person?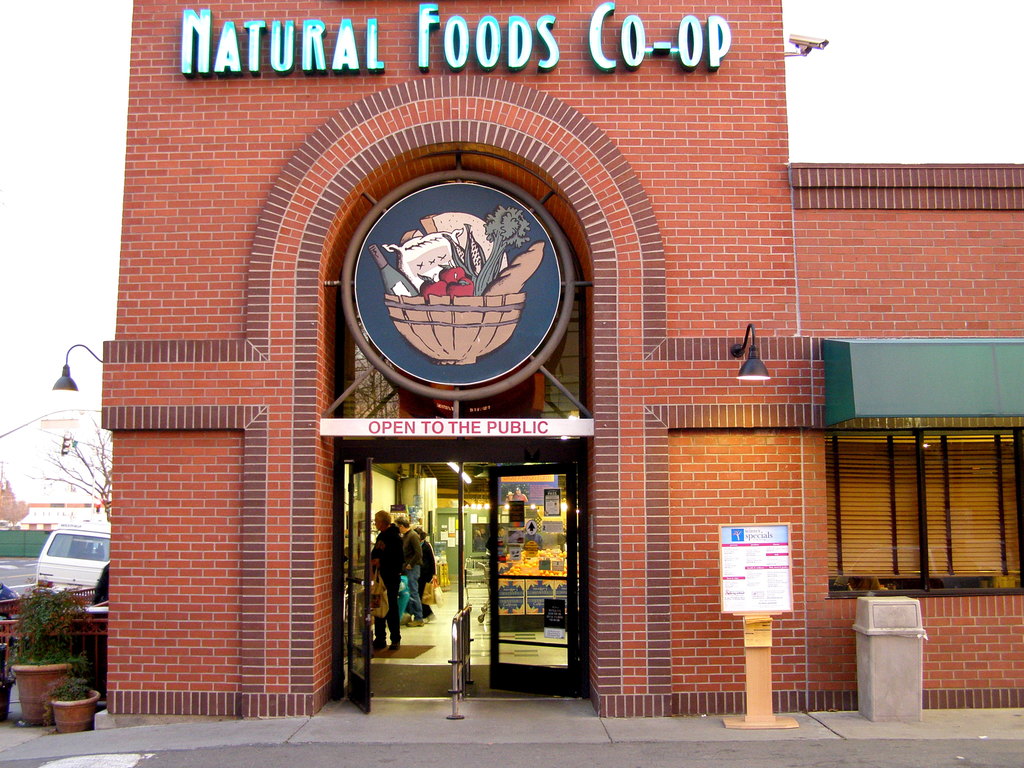
box(397, 516, 427, 628)
